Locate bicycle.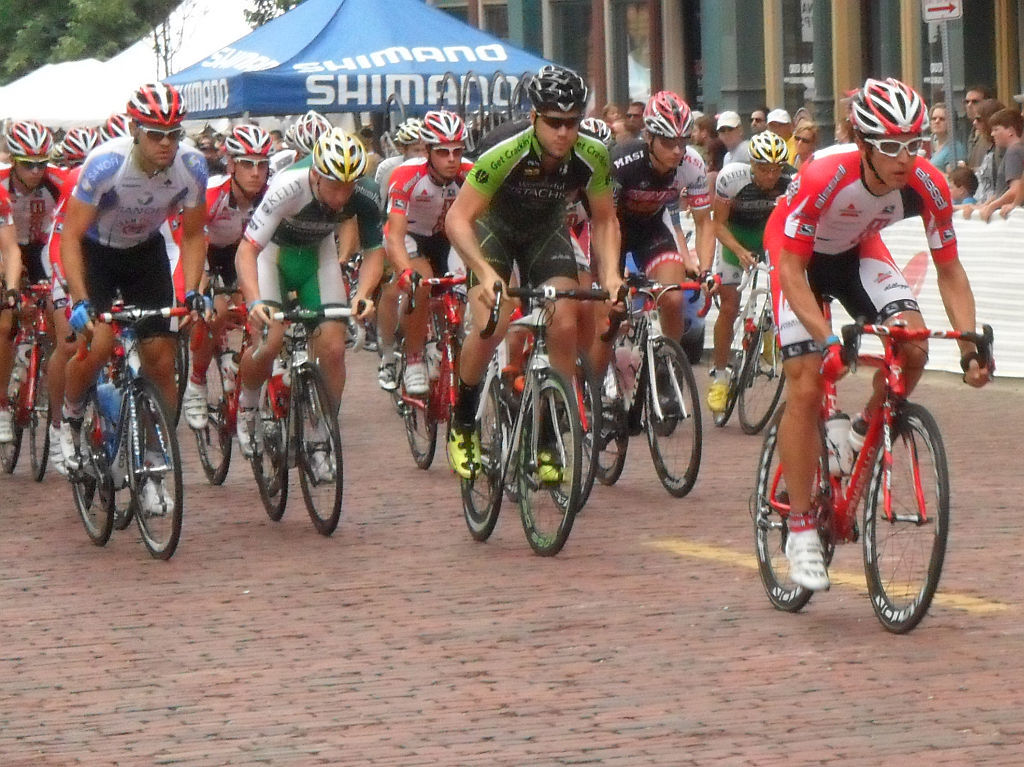
Bounding box: <bbox>750, 285, 971, 634</bbox>.
